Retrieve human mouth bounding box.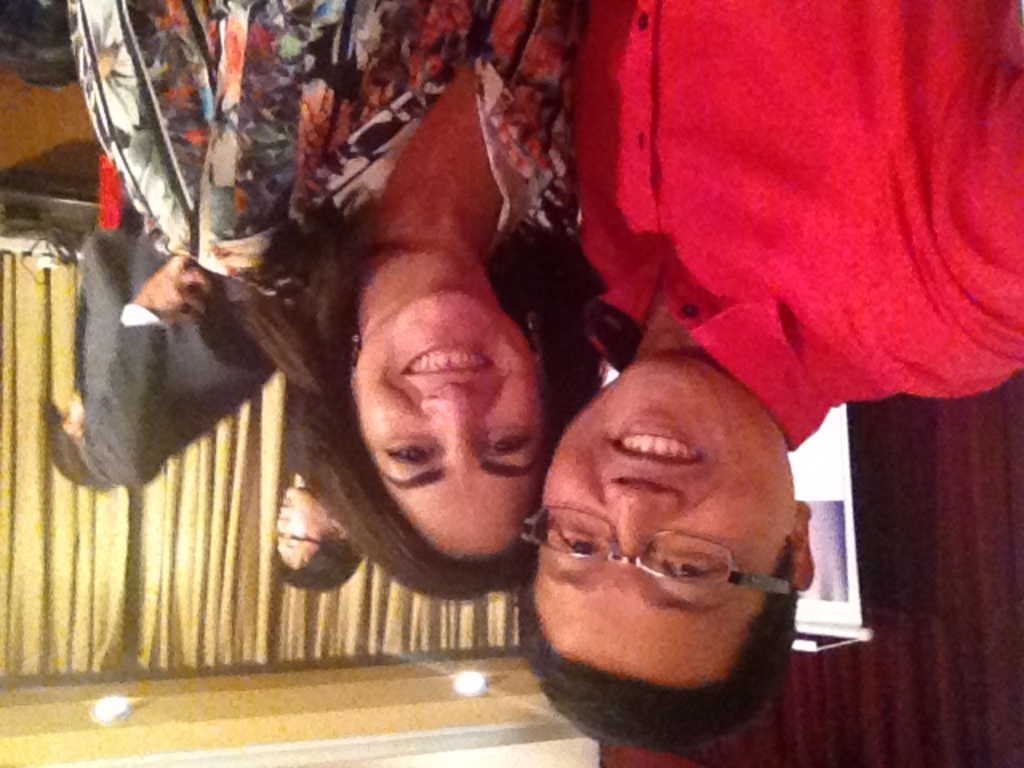
Bounding box: locate(394, 333, 494, 395).
